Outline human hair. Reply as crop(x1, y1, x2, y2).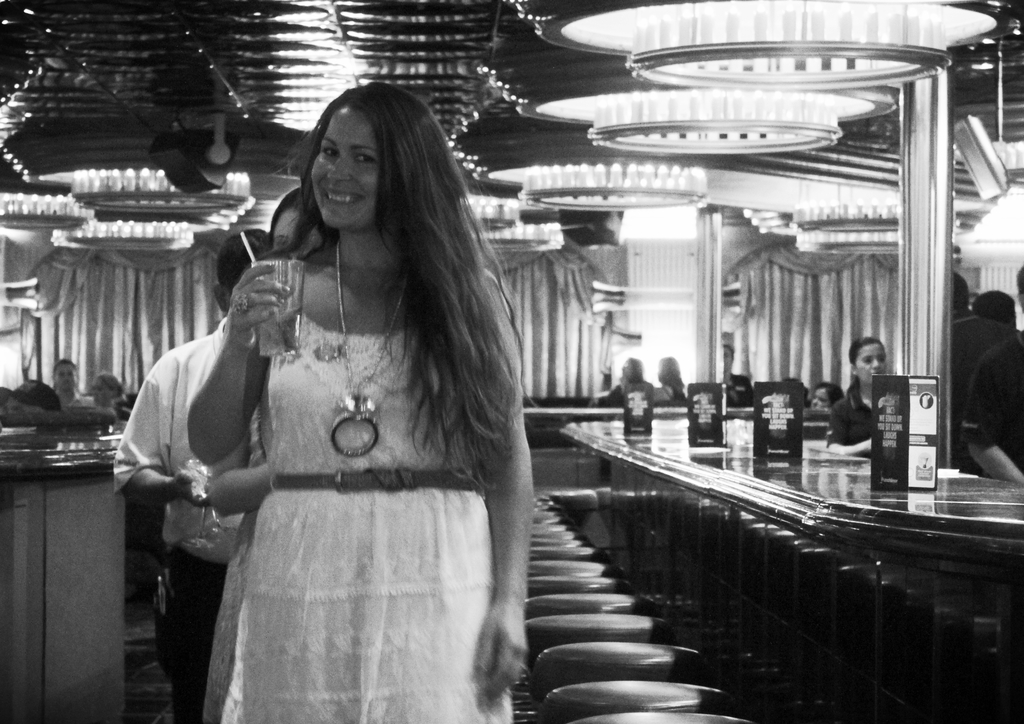
crop(852, 332, 876, 363).
